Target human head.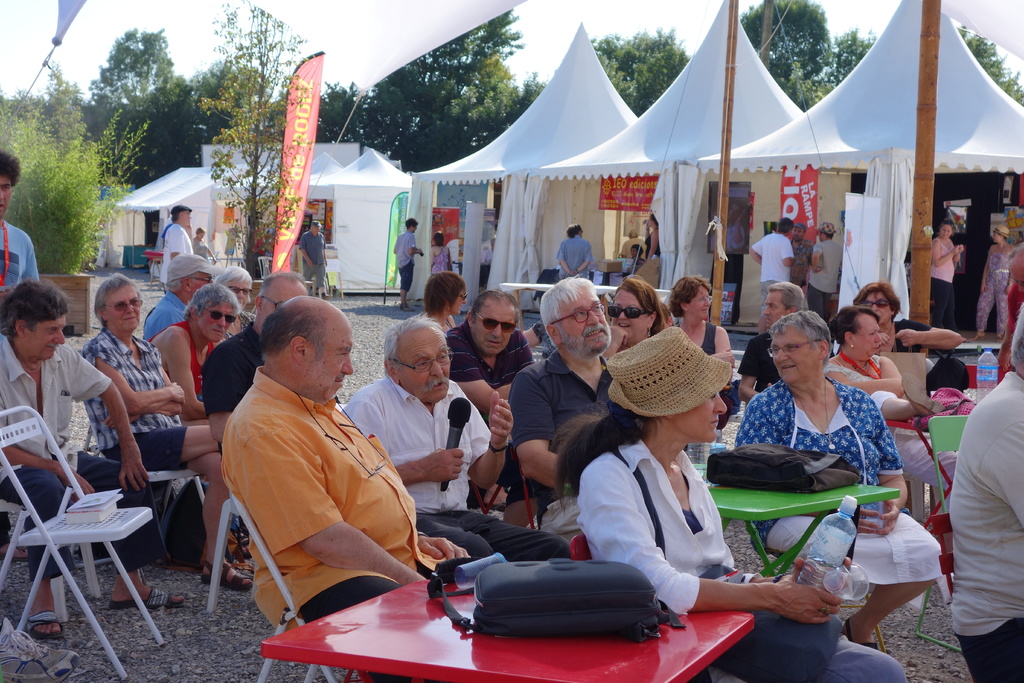
Target region: x1=90, y1=273, x2=142, y2=331.
